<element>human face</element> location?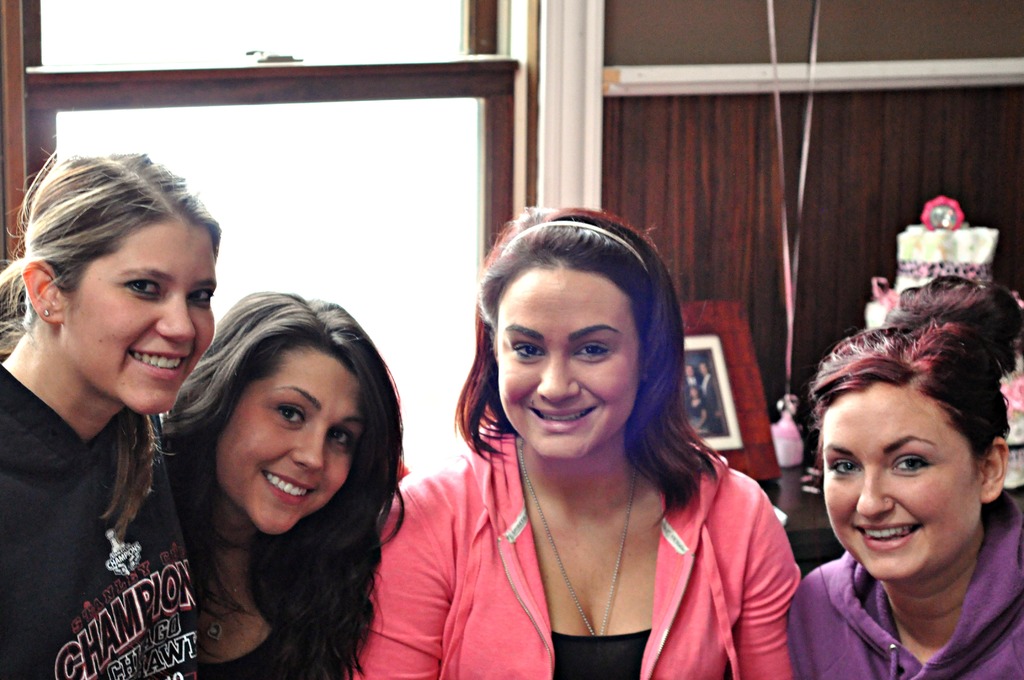
box=[502, 270, 638, 458]
